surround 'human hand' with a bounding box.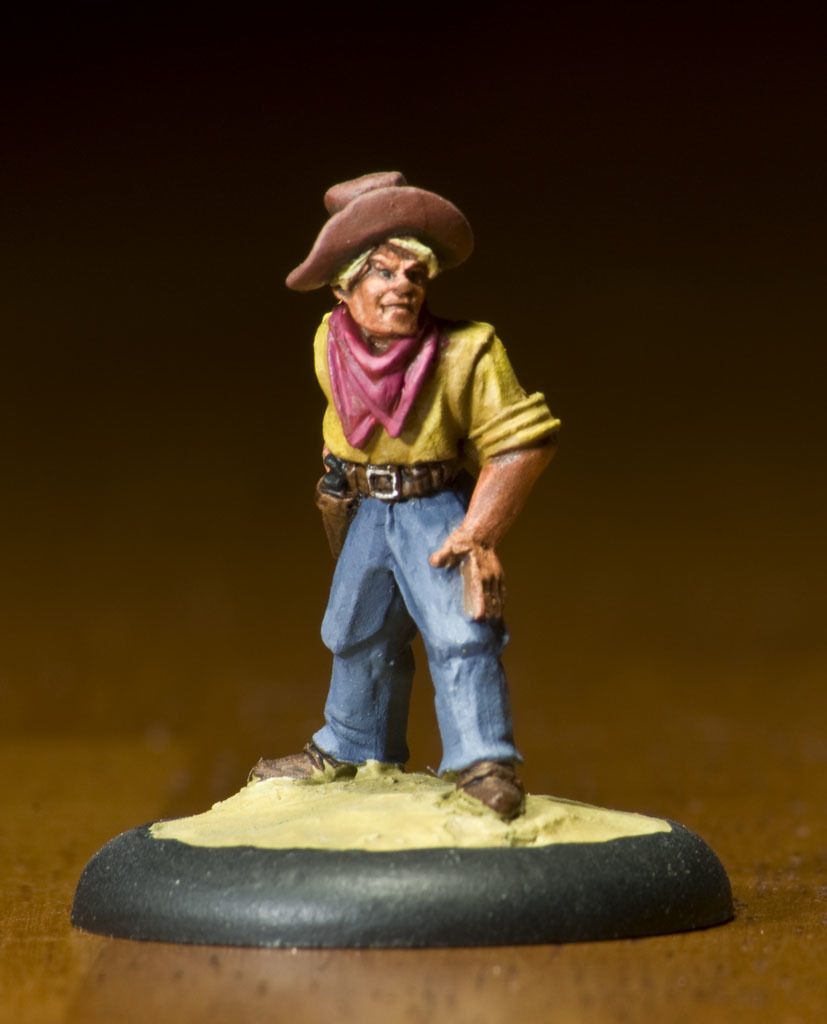
428/531/507/624.
